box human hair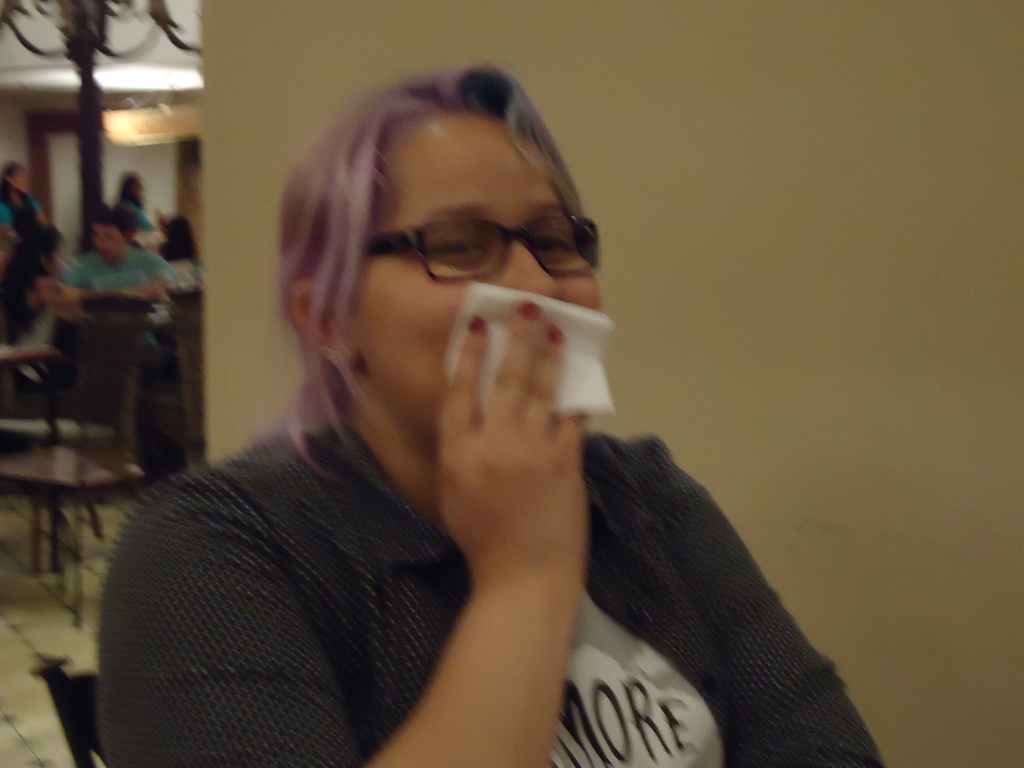
box=[249, 65, 595, 489]
